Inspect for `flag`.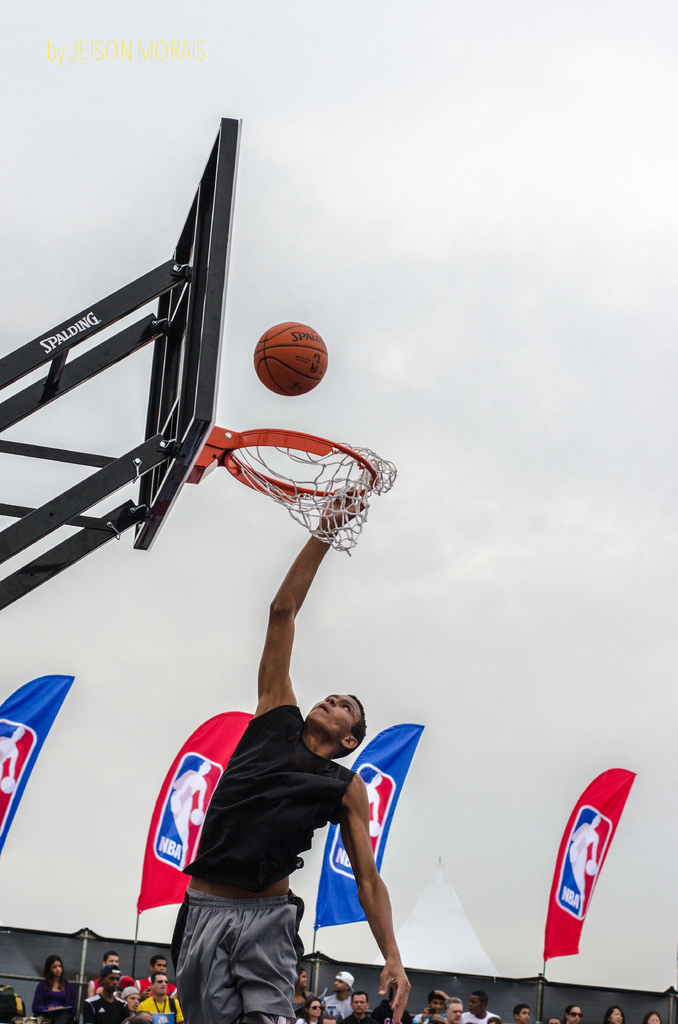
Inspection: {"x1": 131, "y1": 710, "x2": 257, "y2": 913}.
